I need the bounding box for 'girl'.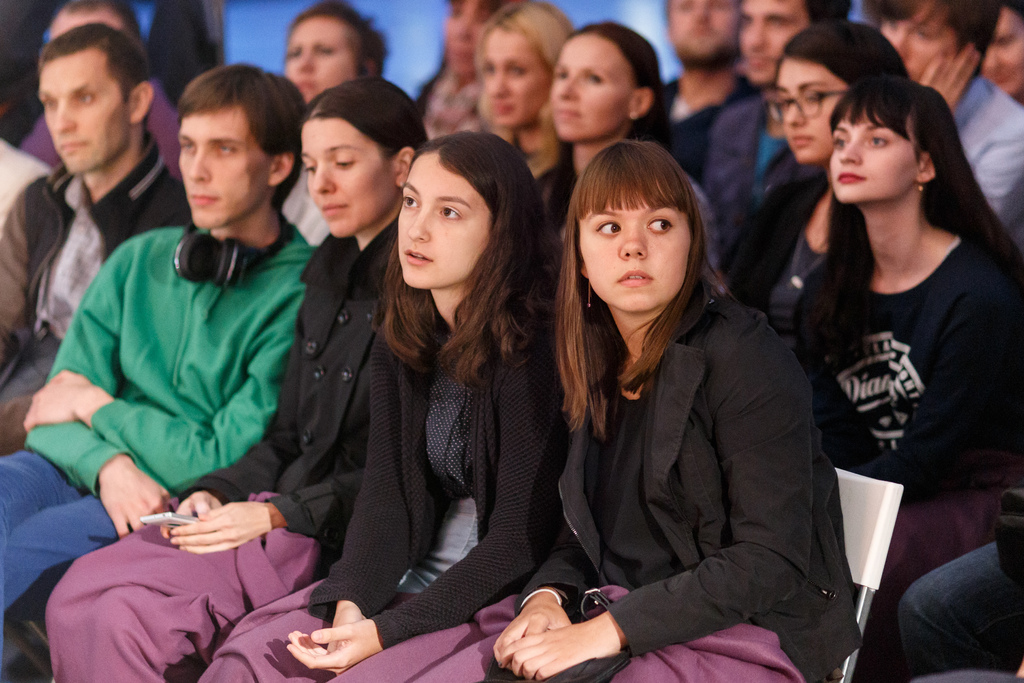
Here it is: bbox=(705, 22, 916, 311).
